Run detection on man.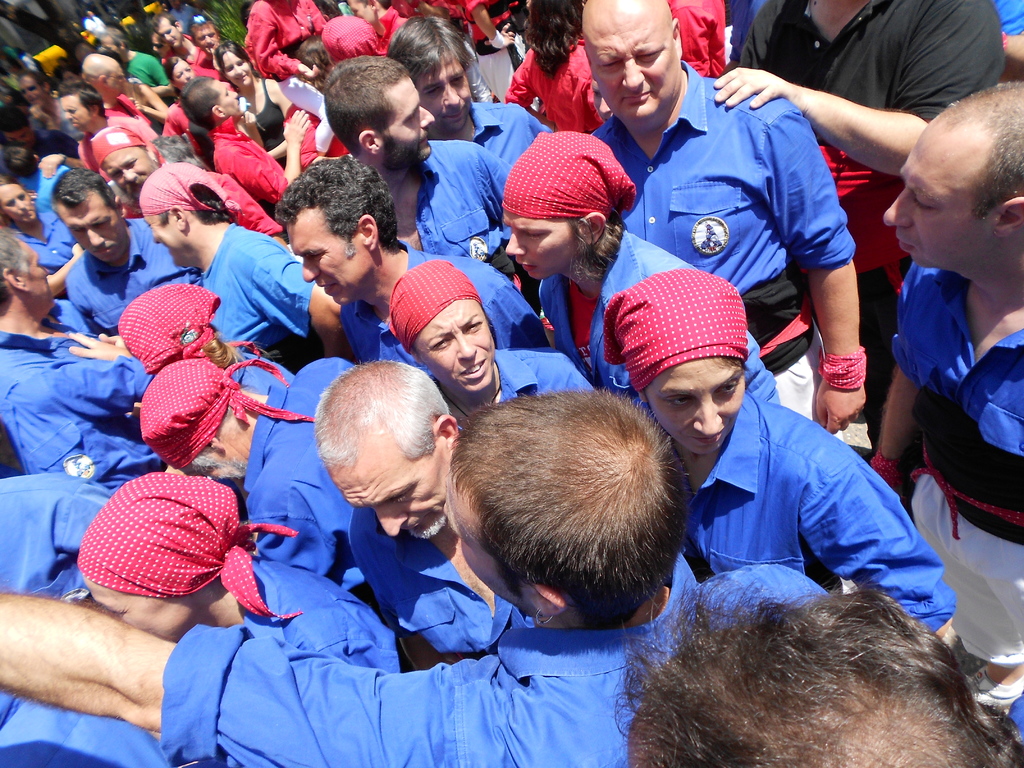
Result: 152/13/195/63.
